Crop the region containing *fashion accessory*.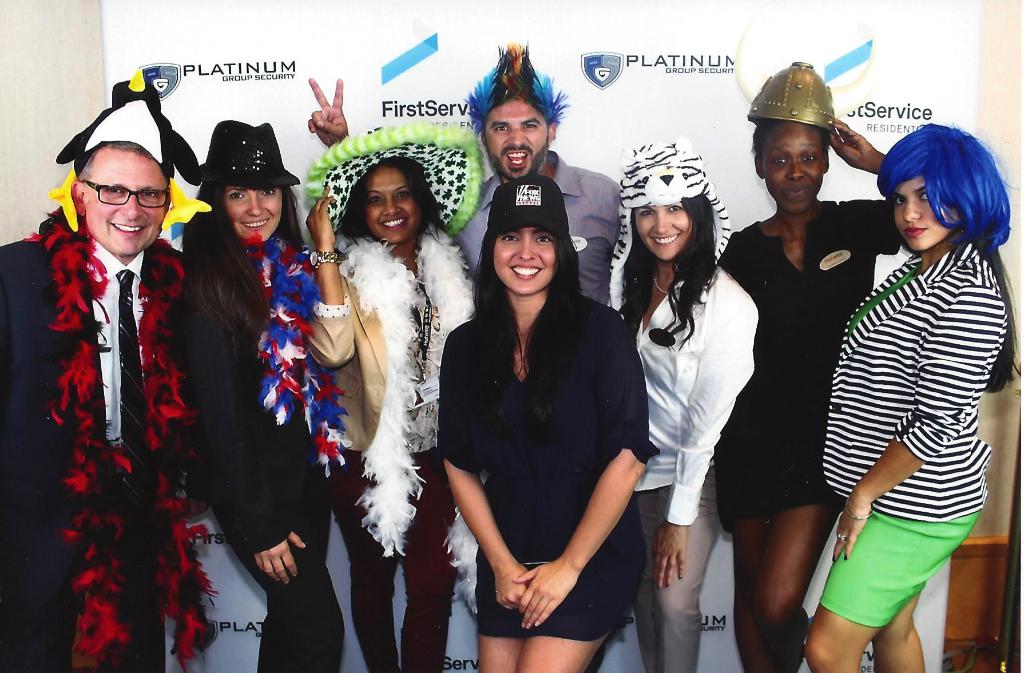
Crop region: [308, 249, 337, 268].
